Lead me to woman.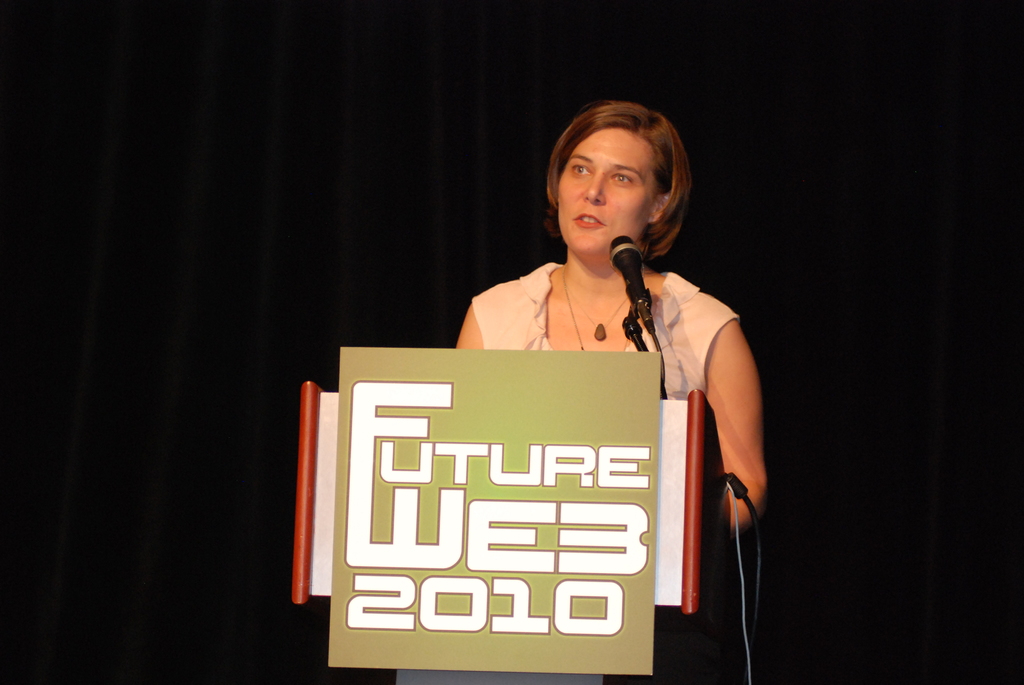
Lead to (left=410, top=118, right=772, bottom=578).
